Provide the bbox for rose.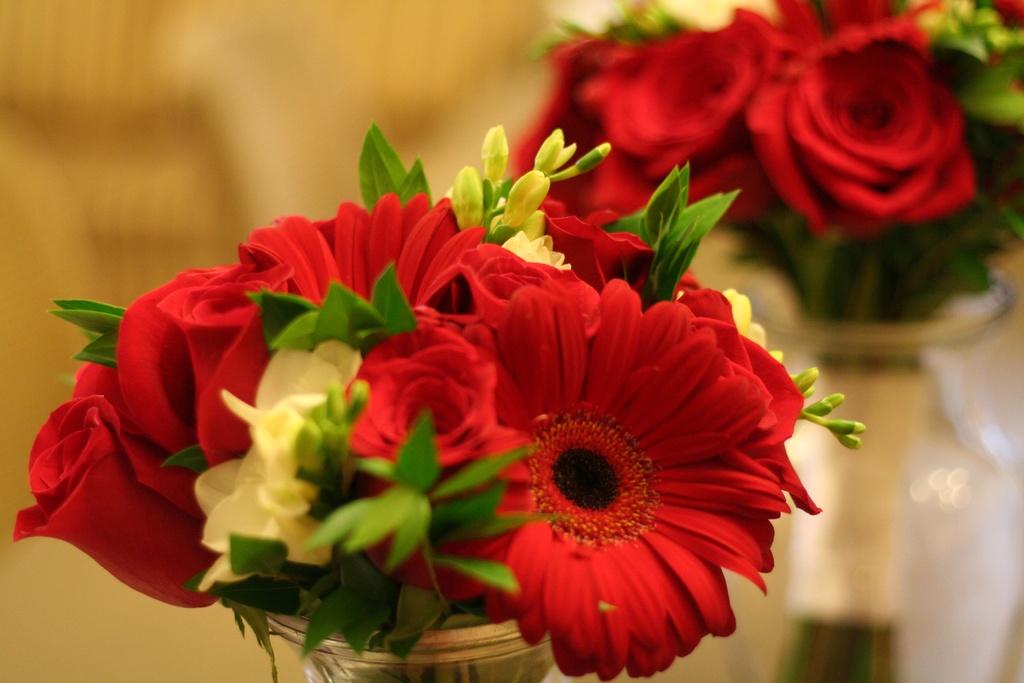
<bbox>749, 41, 979, 239</bbox>.
